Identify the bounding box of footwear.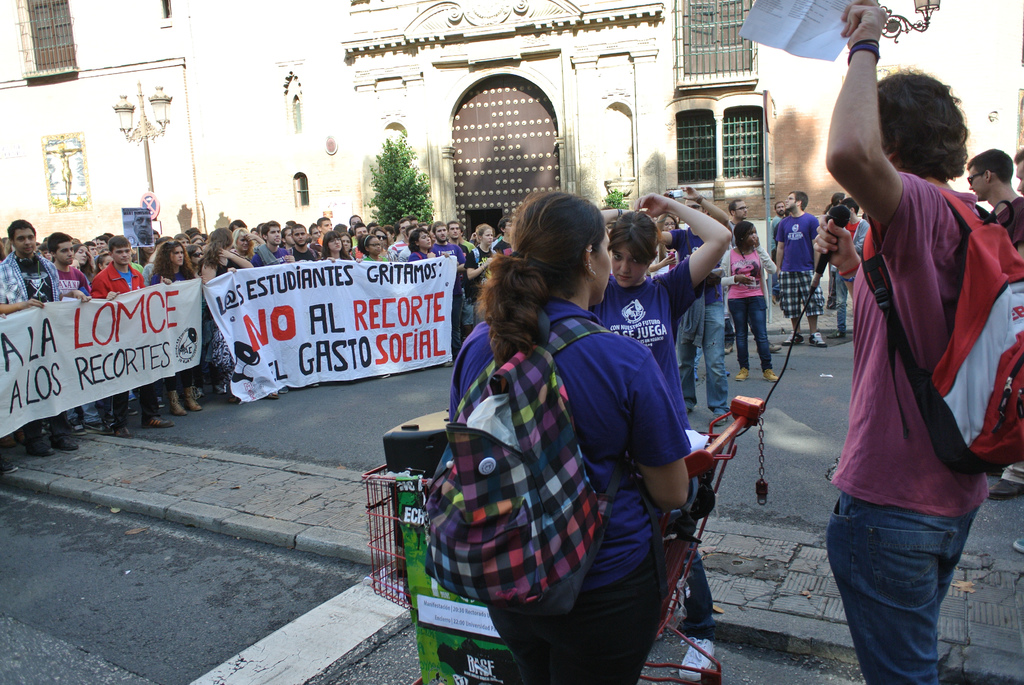
(x1=108, y1=420, x2=131, y2=439).
